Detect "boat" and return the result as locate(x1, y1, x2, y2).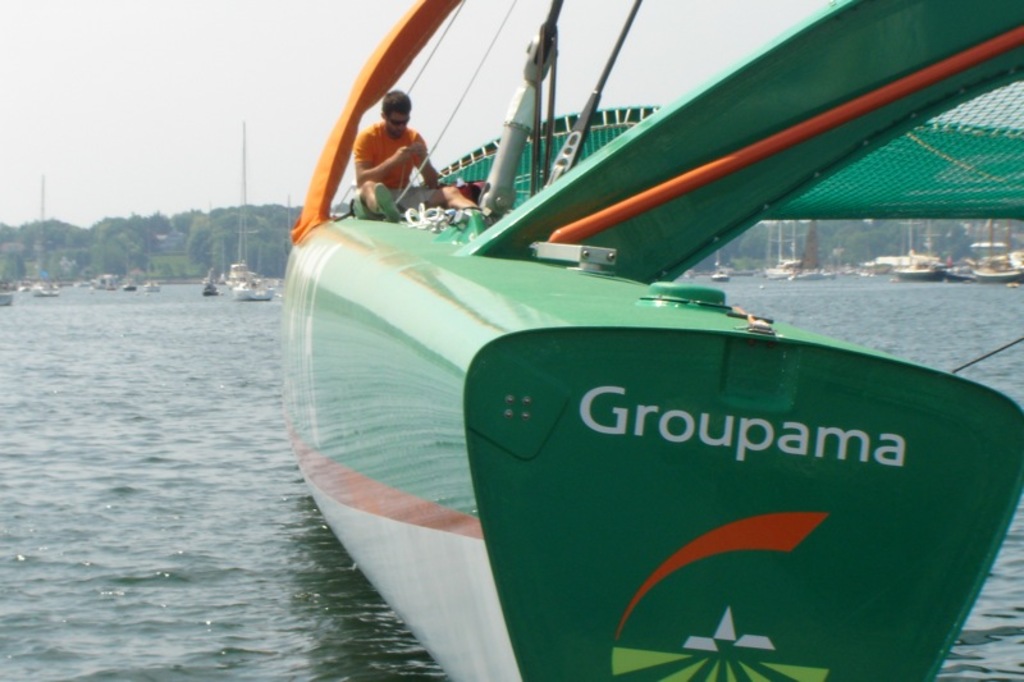
locate(765, 212, 797, 279).
